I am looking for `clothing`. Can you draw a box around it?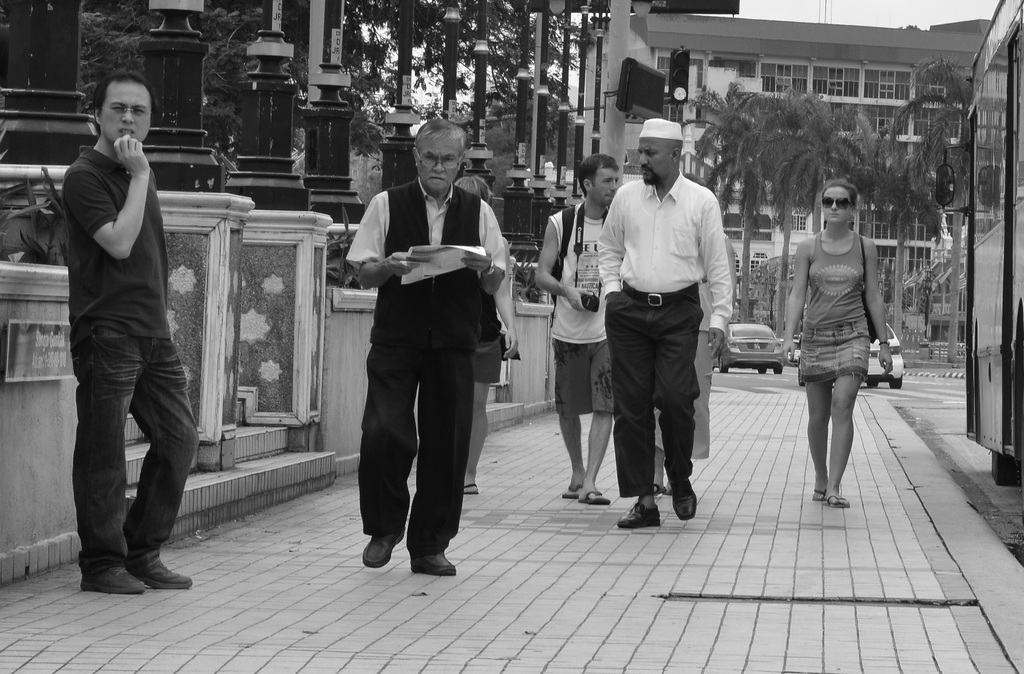
Sure, the bounding box is 547, 200, 614, 413.
